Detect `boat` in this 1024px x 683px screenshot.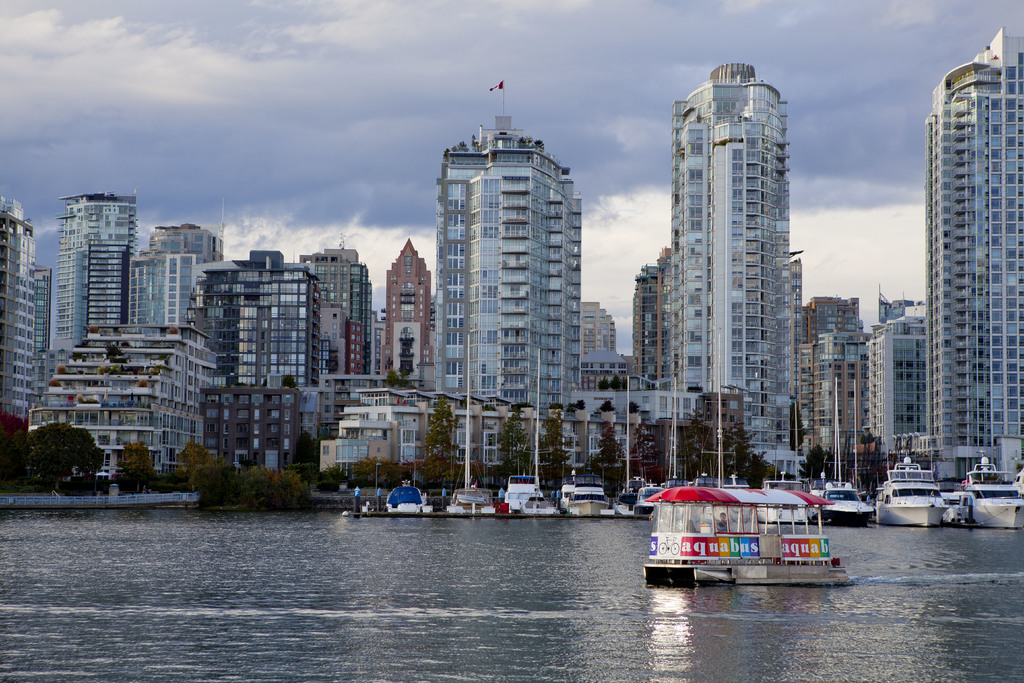
Detection: Rect(959, 454, 1023, 530).
